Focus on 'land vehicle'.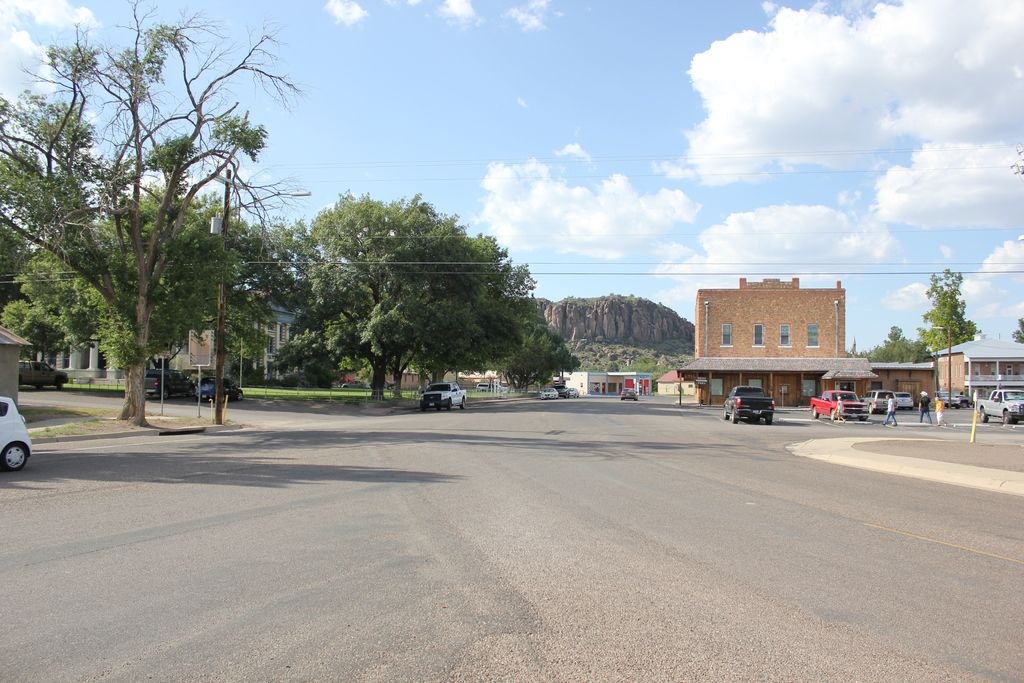
Focused at 472 381 495 390.
